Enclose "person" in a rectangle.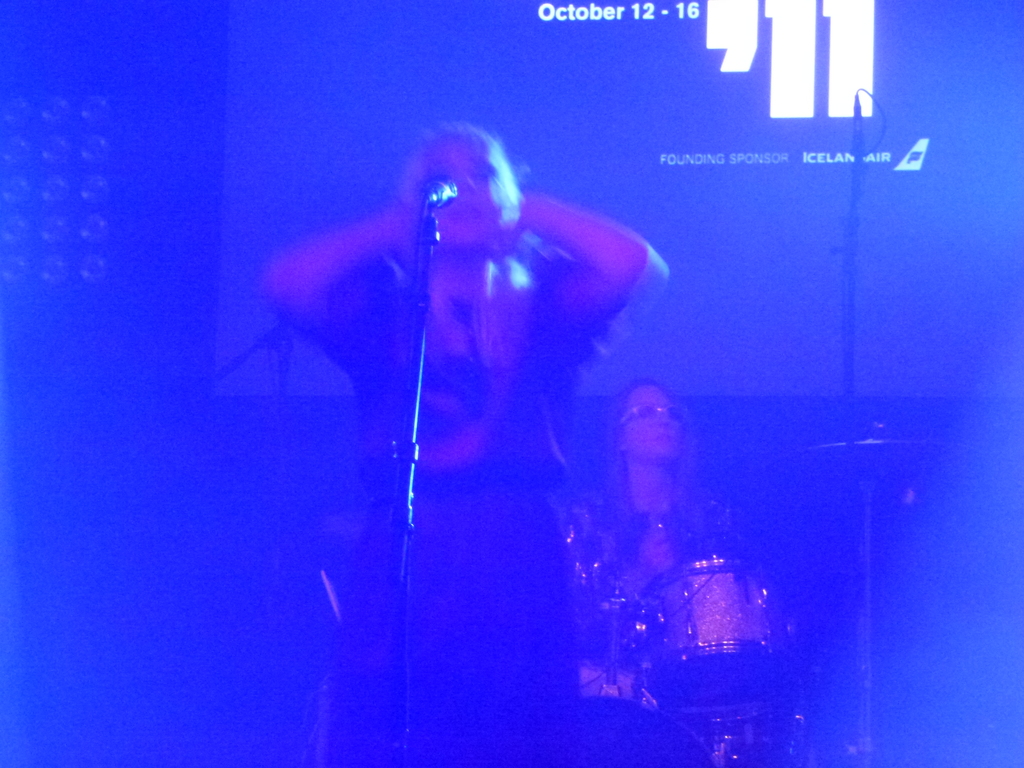
<region>558, 373, 744, 704</region>.
